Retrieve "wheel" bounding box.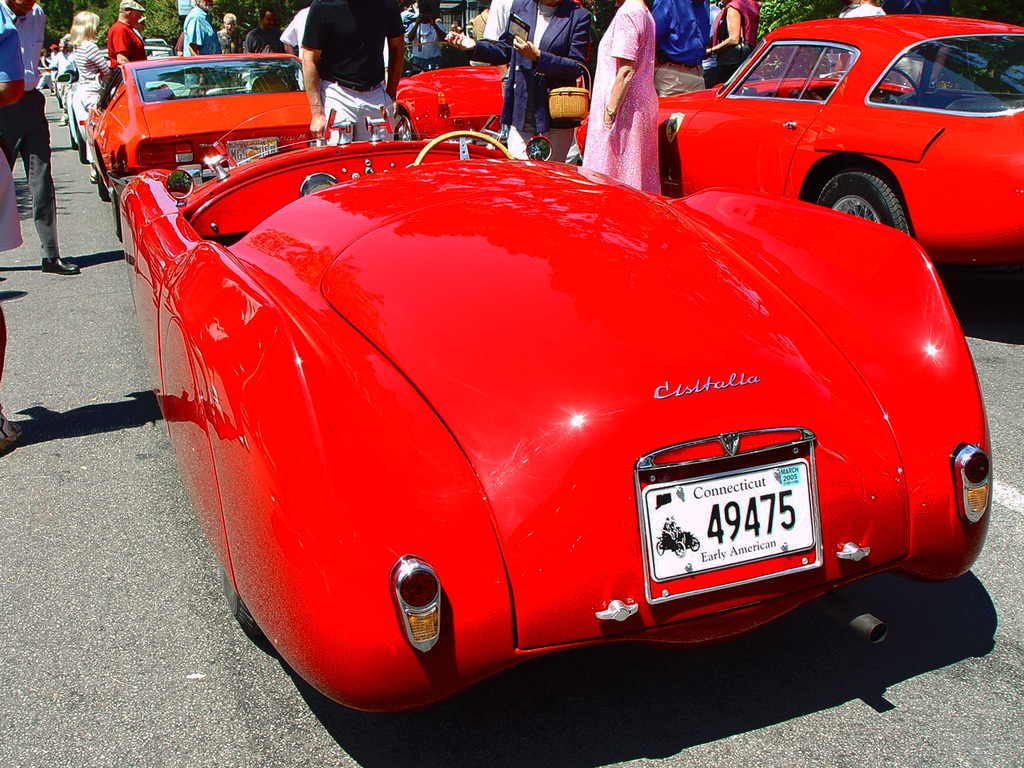
Bounding box: l=70, t=126, r=74, b=149.
